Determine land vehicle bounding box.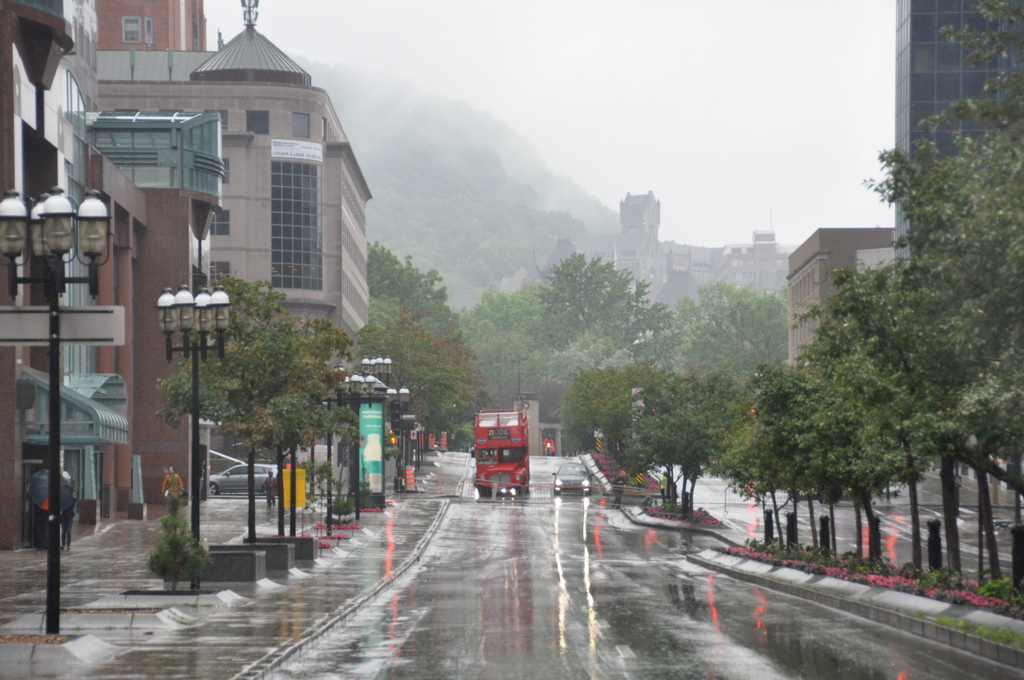
Determined: (x1=451, y1=416, x2=529, y2=507).
